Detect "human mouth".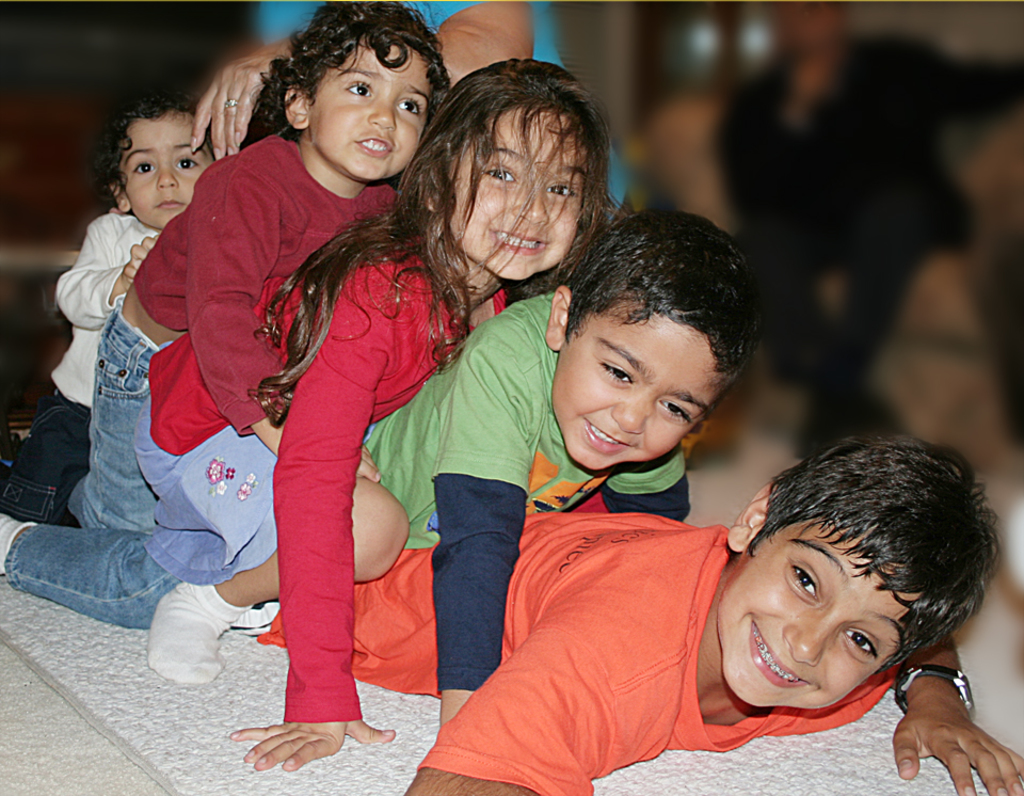
Detected at box=[151, 198, 188, 219].
